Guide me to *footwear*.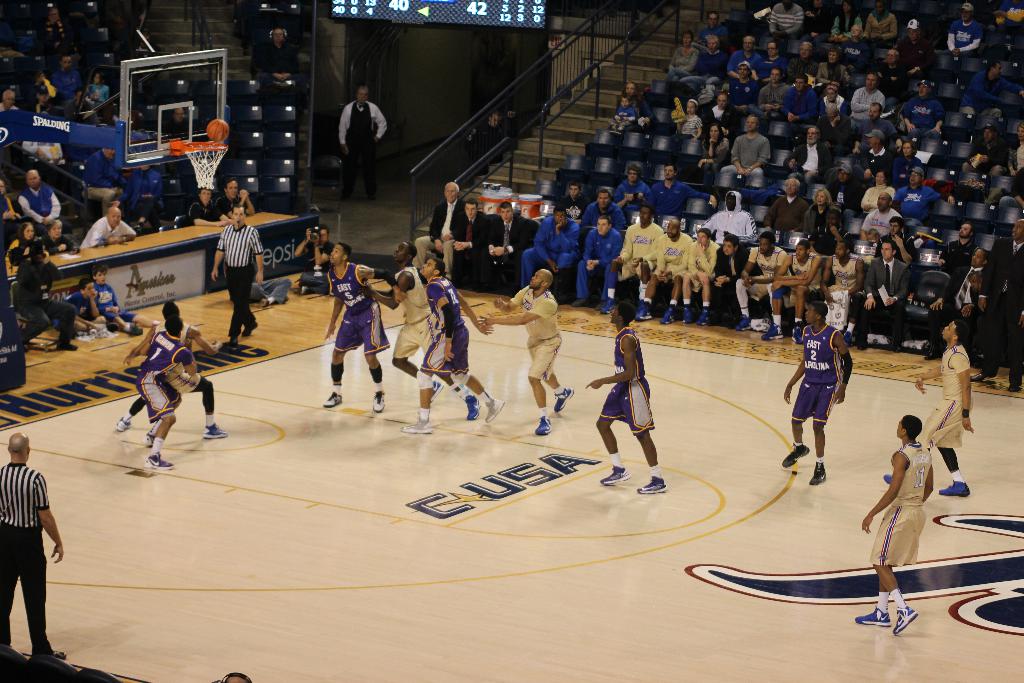
Guidance: 106, 322, 119, 333.
